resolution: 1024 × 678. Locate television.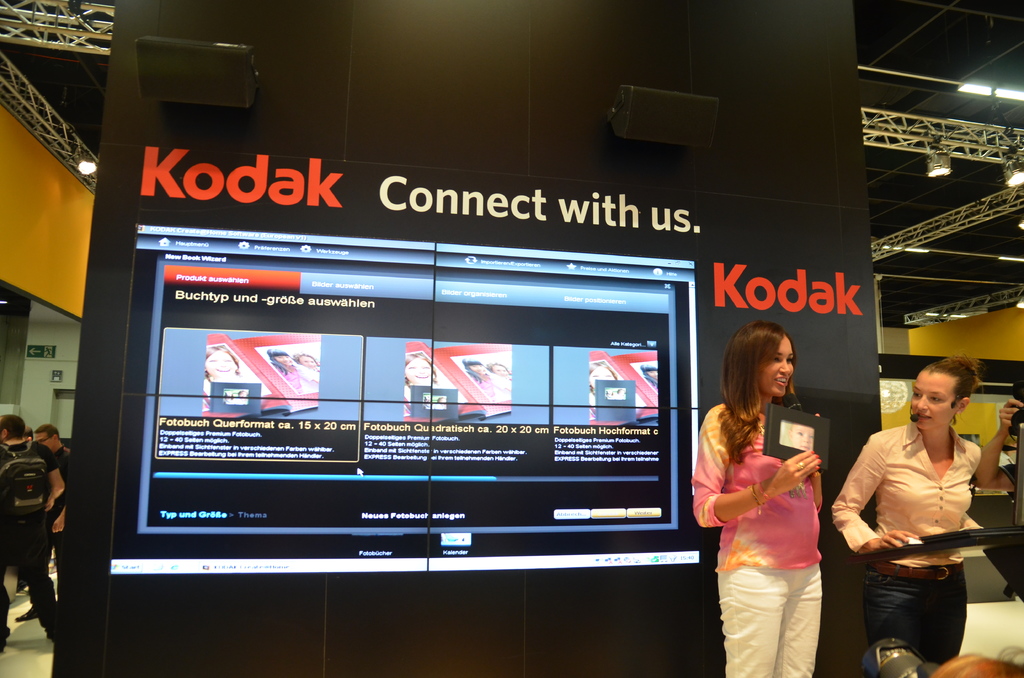
x1=94 y1=222 x2=707 y2=585.
